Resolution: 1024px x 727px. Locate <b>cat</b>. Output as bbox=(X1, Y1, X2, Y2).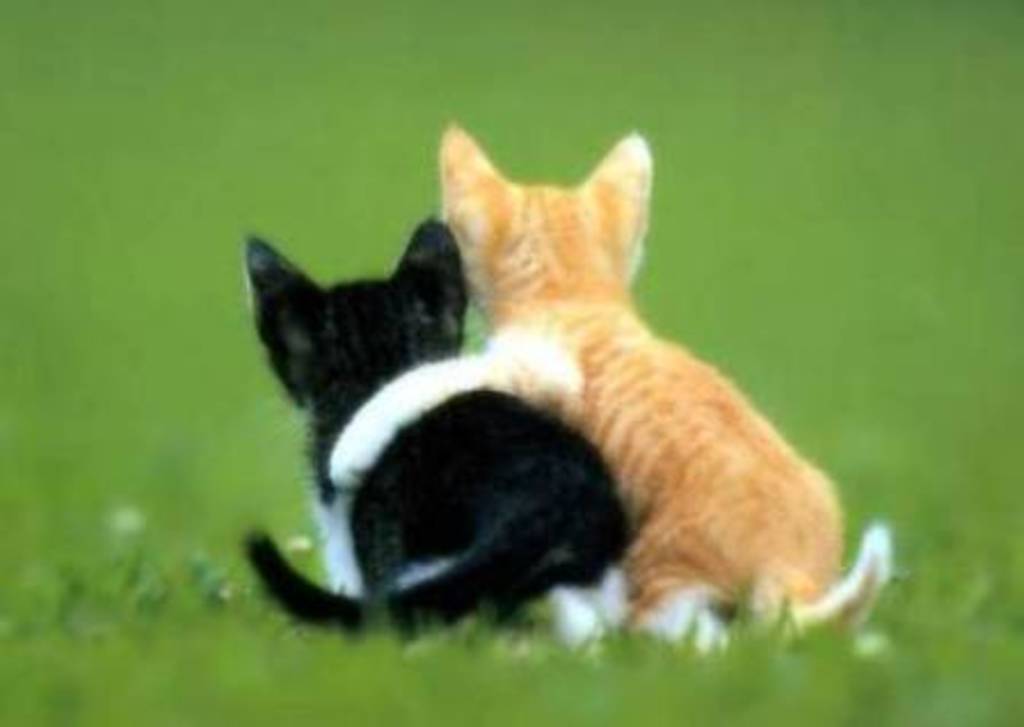
bbox=(336, 133, 894, 647).
